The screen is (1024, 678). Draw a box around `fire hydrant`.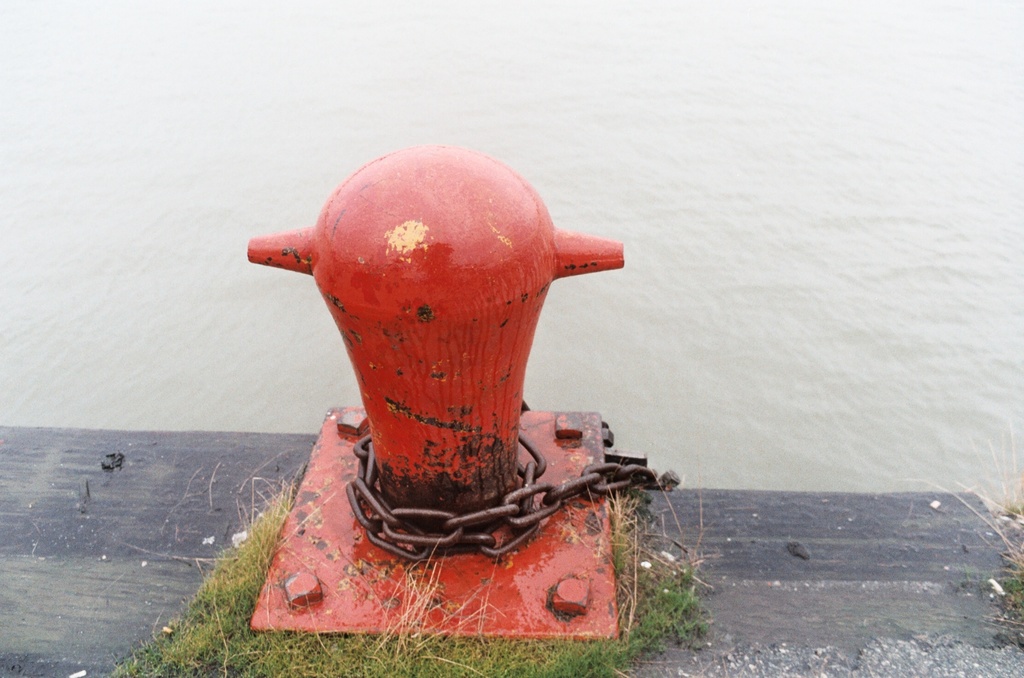
Rect(247, 145, 684, 640).
